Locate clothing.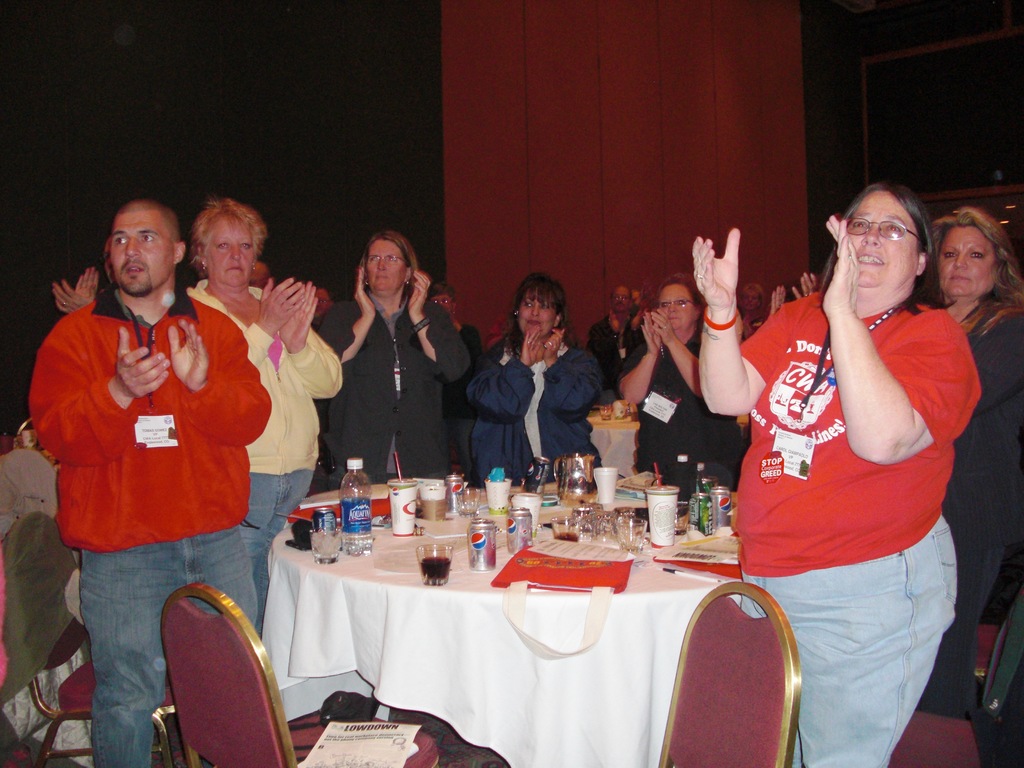
Bounding box: crop(610, 328, 756, 515).
